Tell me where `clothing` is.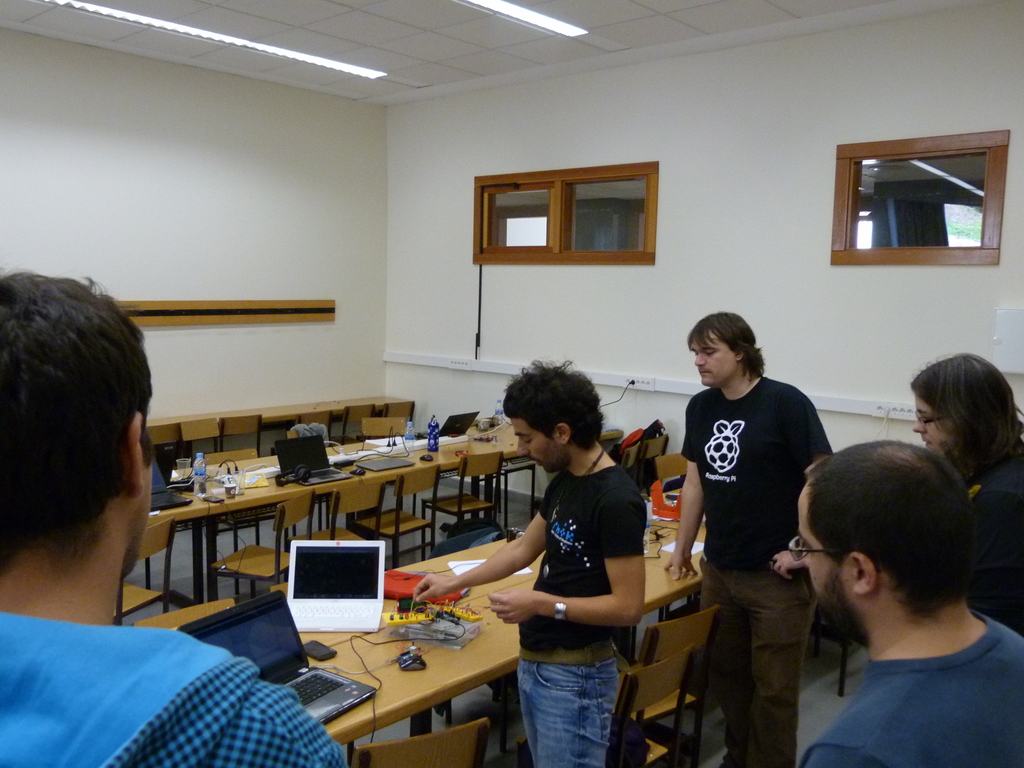
`clothing` is at pyautogui.locateOnScreen(512, 463, 637, 767).
